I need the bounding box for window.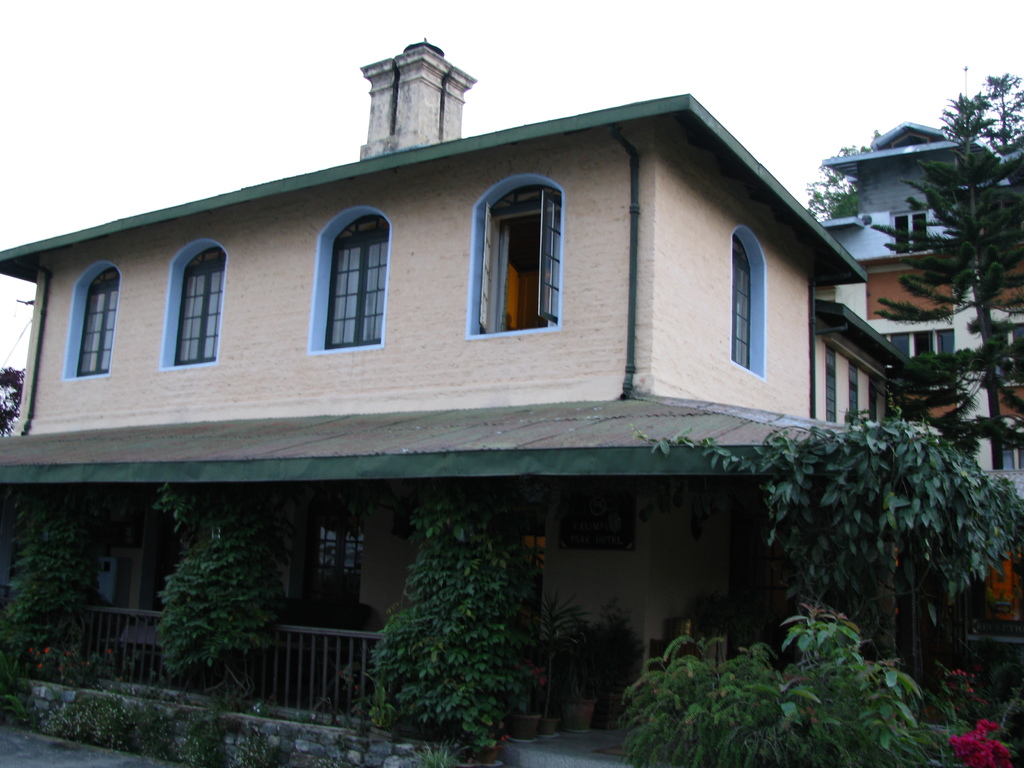
Here it is: select_region(319, 212, 391, 343).
